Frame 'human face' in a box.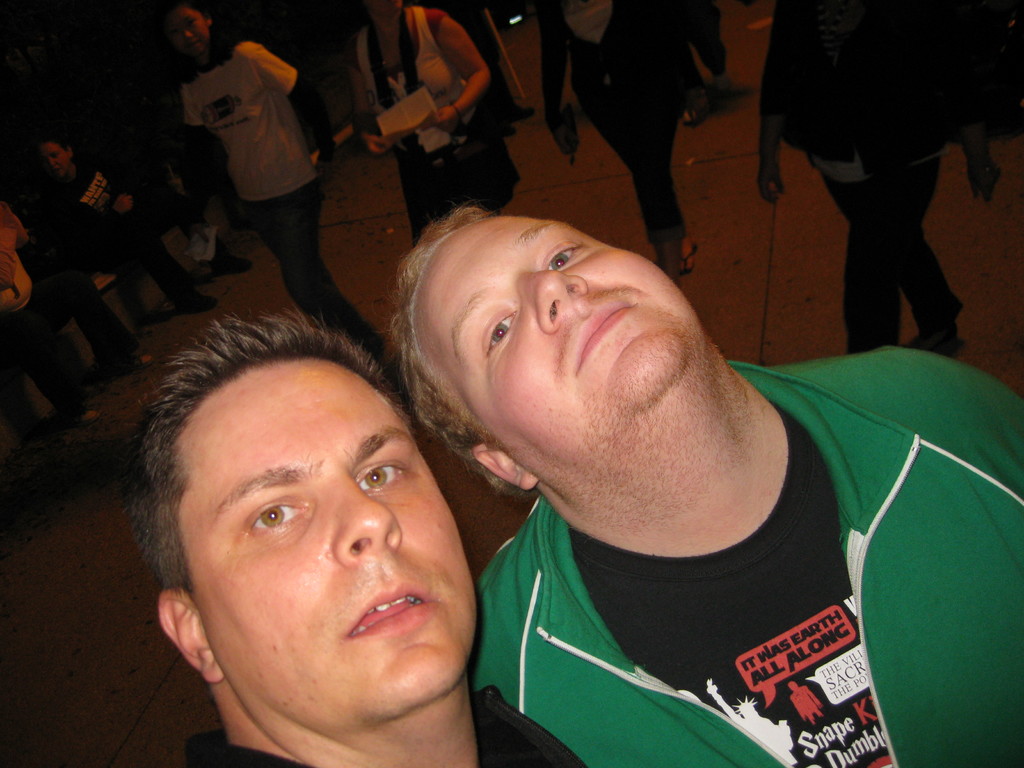
locate(174, 9, 214, 56).
